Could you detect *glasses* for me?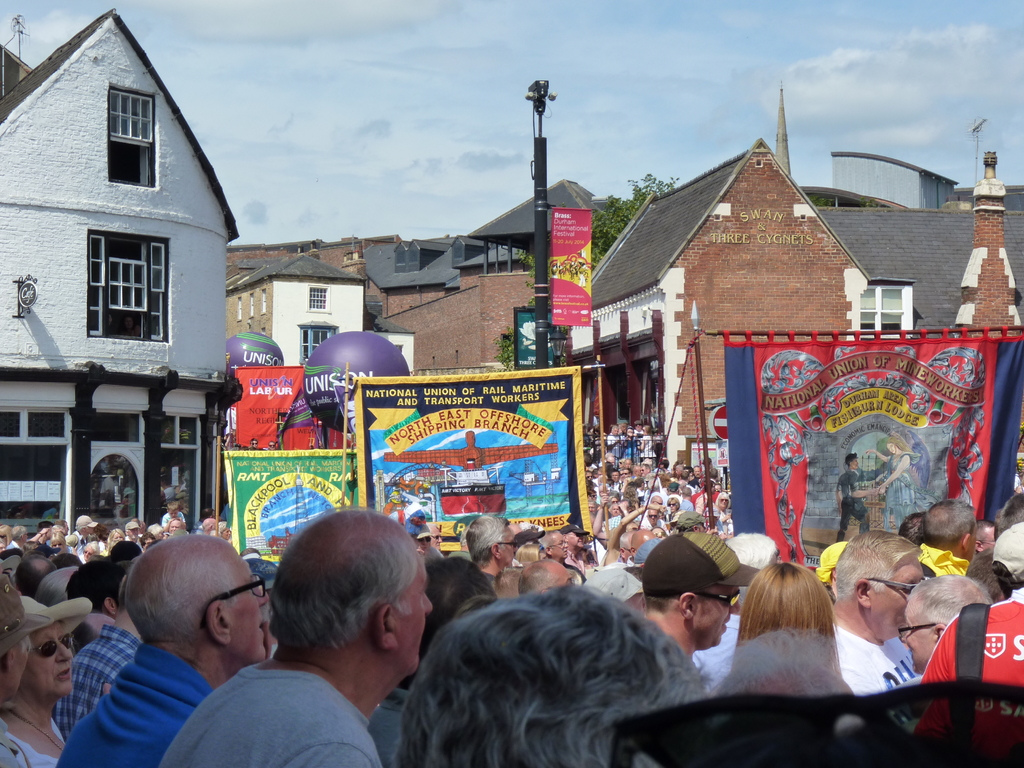
Detection result: [left=549, top=538, right=569, bottom=548].
